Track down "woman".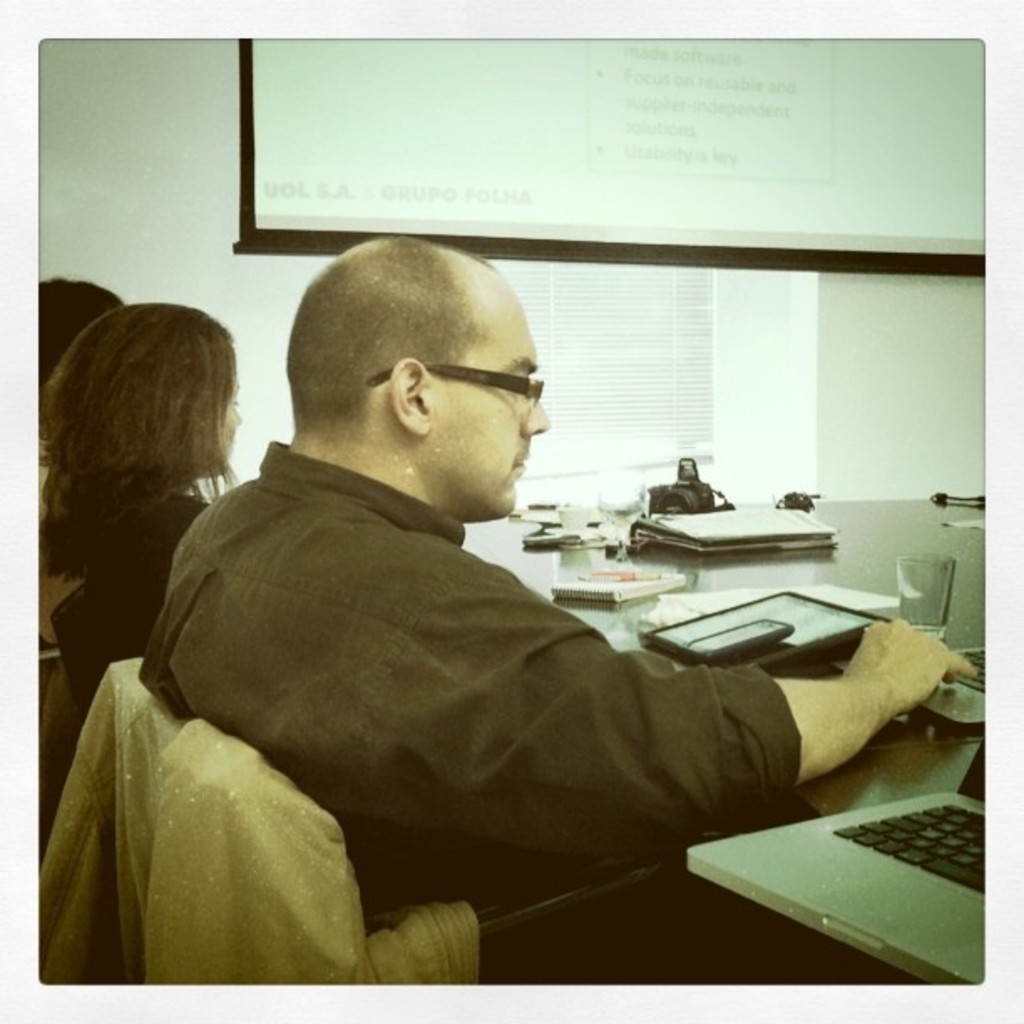
Tracked to {"left": 42, "top": 315, "right": 246, "bottom": 639}.
